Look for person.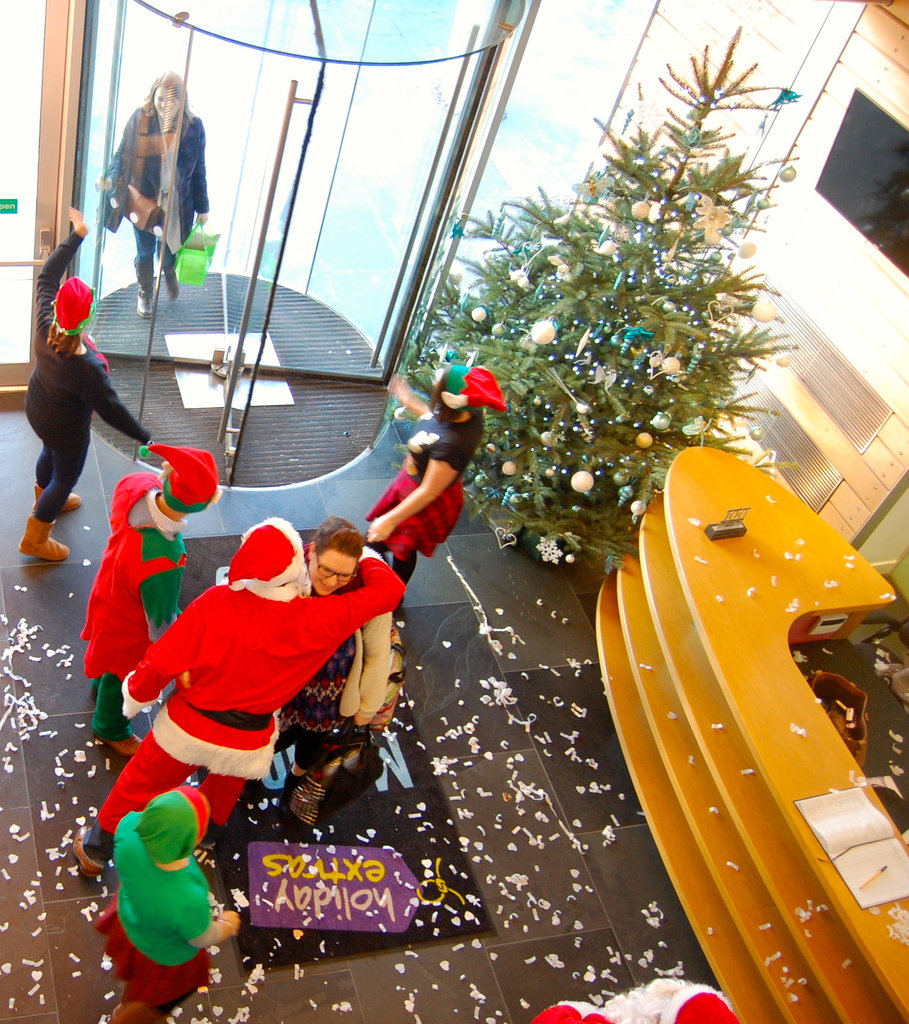
Found: (x1=86, y1=73, x2=211, y2=323).
